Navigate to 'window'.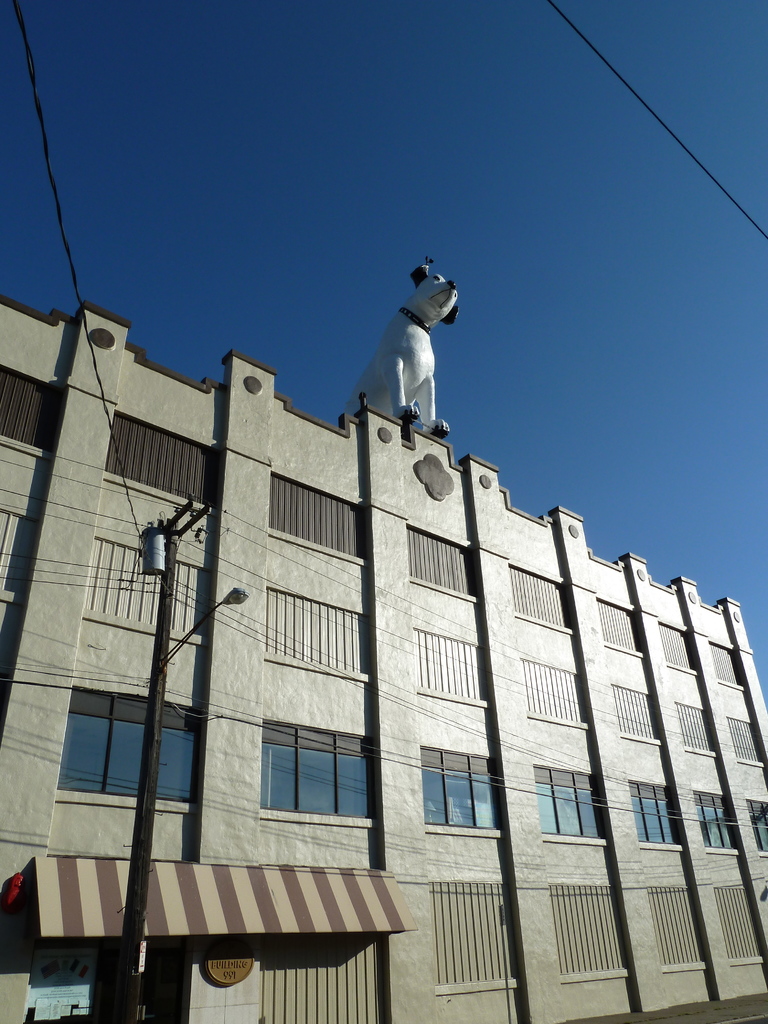
Navigation target: 246 716 374 840.
